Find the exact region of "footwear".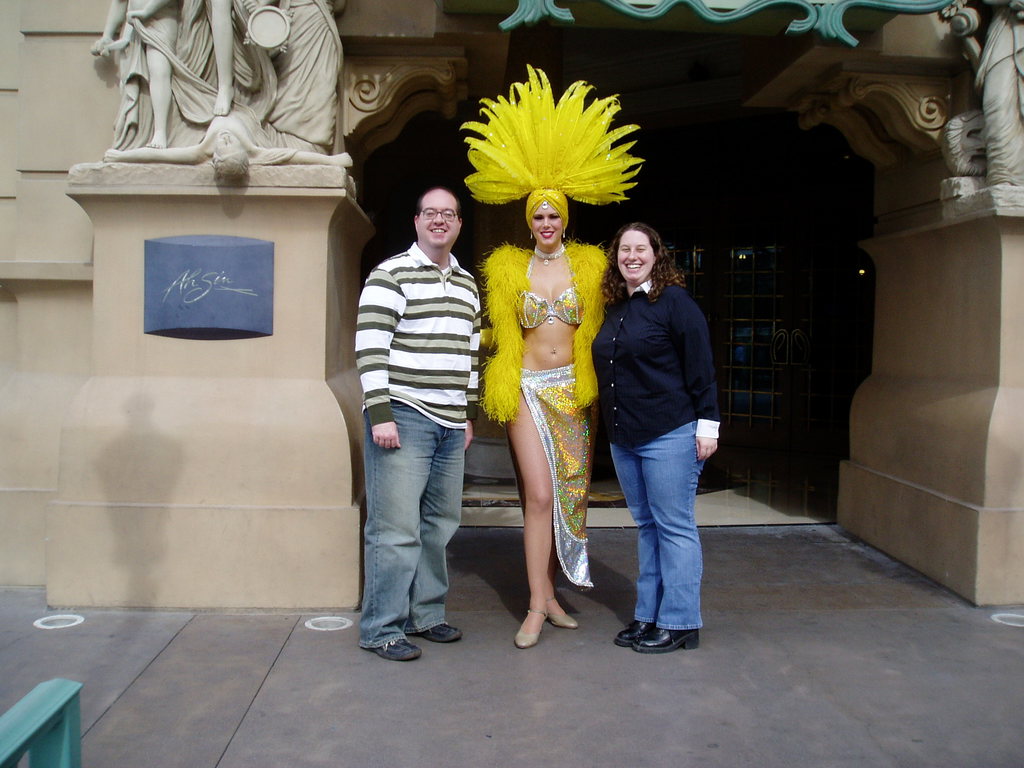
Exact region: (546,596,578,627).
